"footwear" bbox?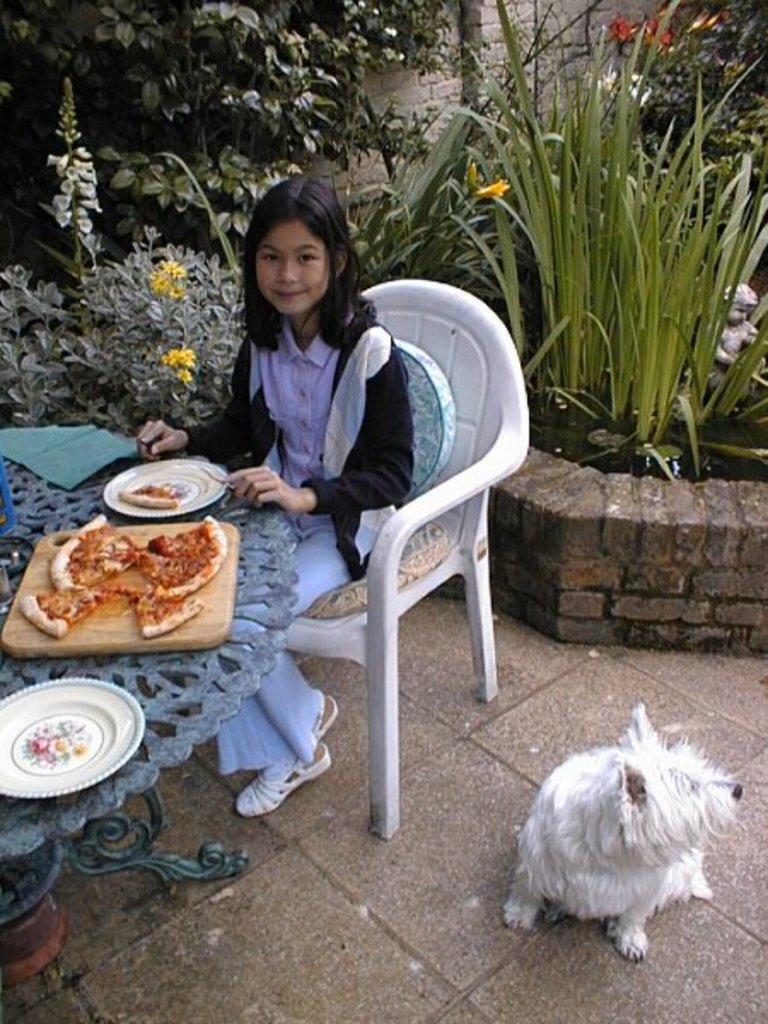
pyautogui.locateOnScreen(232, 746, 329, 817)
